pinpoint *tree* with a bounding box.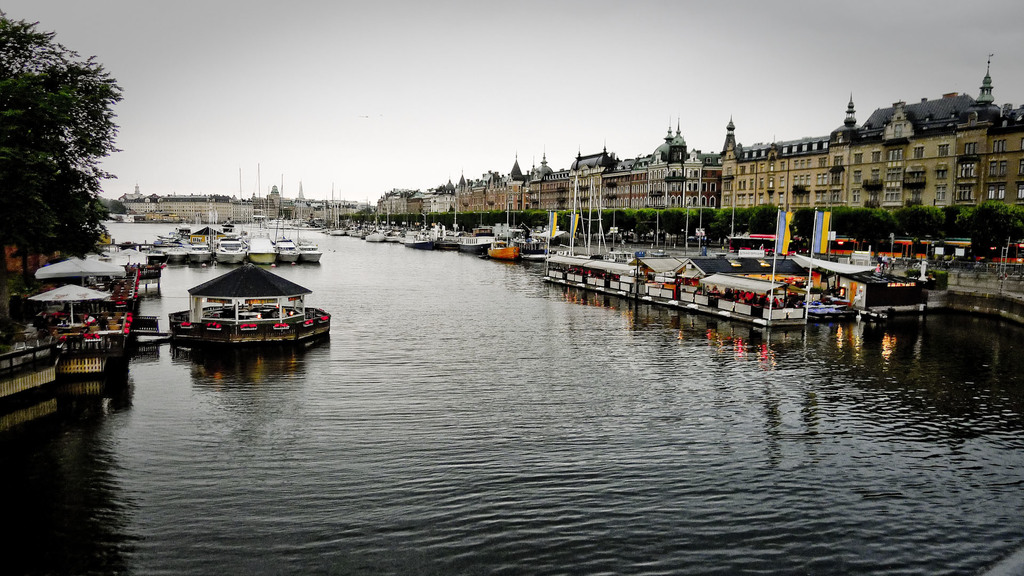
[x1=587, y1=208, x2=605, y2=239].
